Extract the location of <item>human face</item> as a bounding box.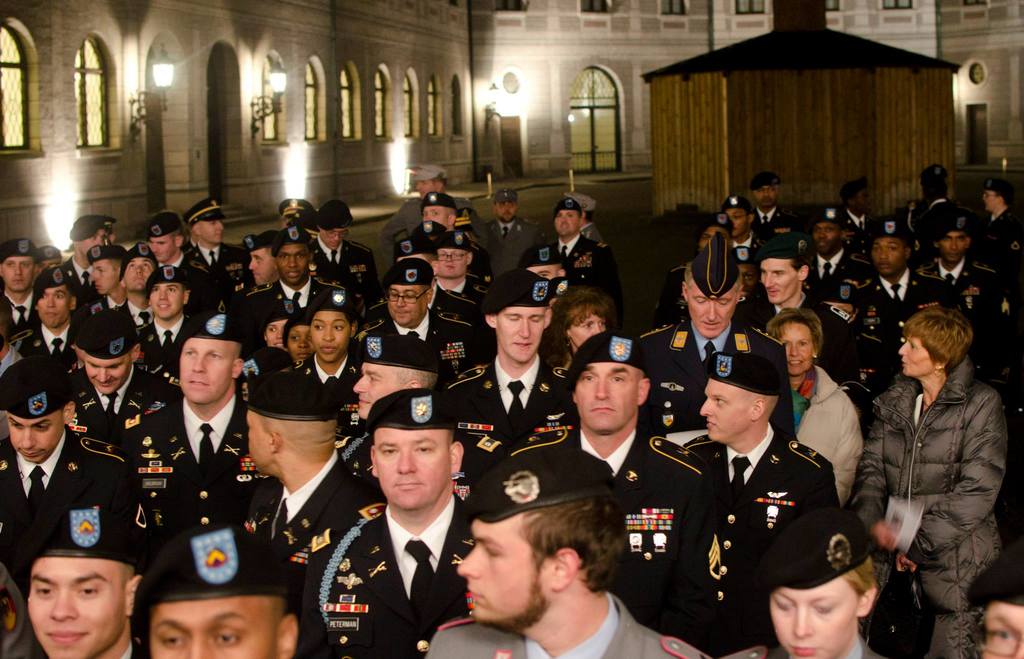
(x1=279, y1=245, x2=307, y2=283).
